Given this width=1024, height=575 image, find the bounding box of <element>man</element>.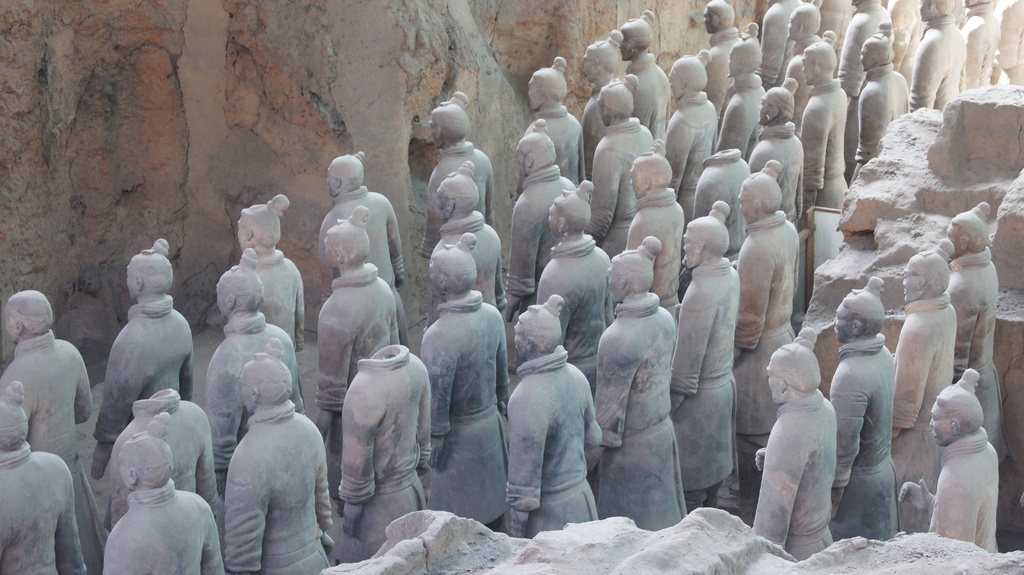
<region>596, 74, 653, 254</region>.
